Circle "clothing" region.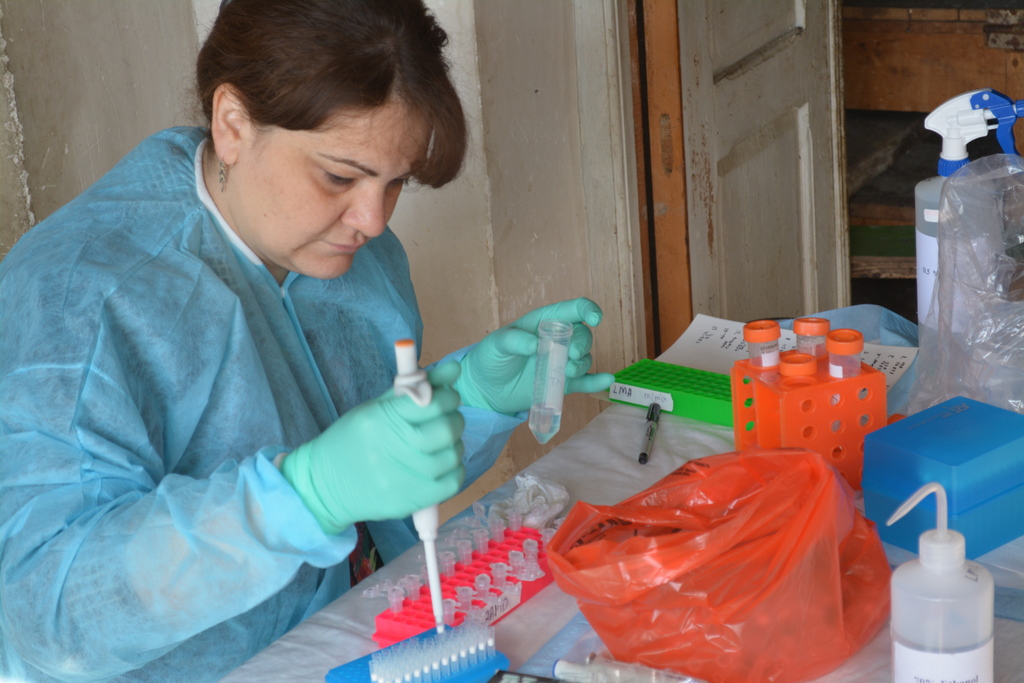
Region: [x1=17, y1=106, x2=539, y2=659].
